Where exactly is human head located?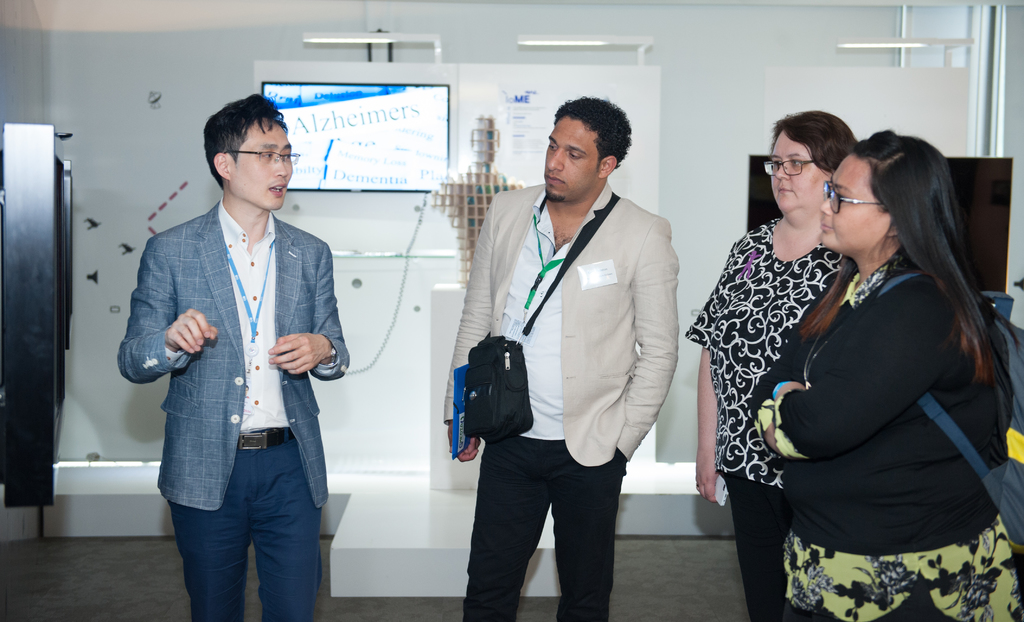
Its bounding box is bbox=(196, 95, 293, 212).
